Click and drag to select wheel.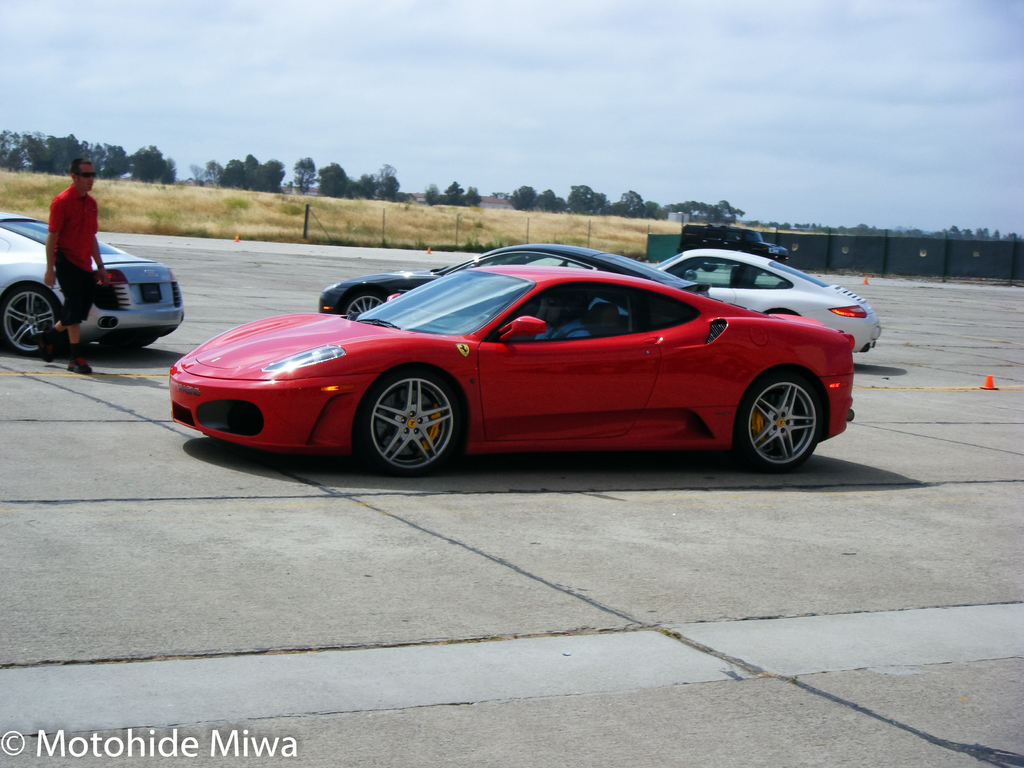
Selection: (x1=346, y1=291, x2=383, y2=316).
